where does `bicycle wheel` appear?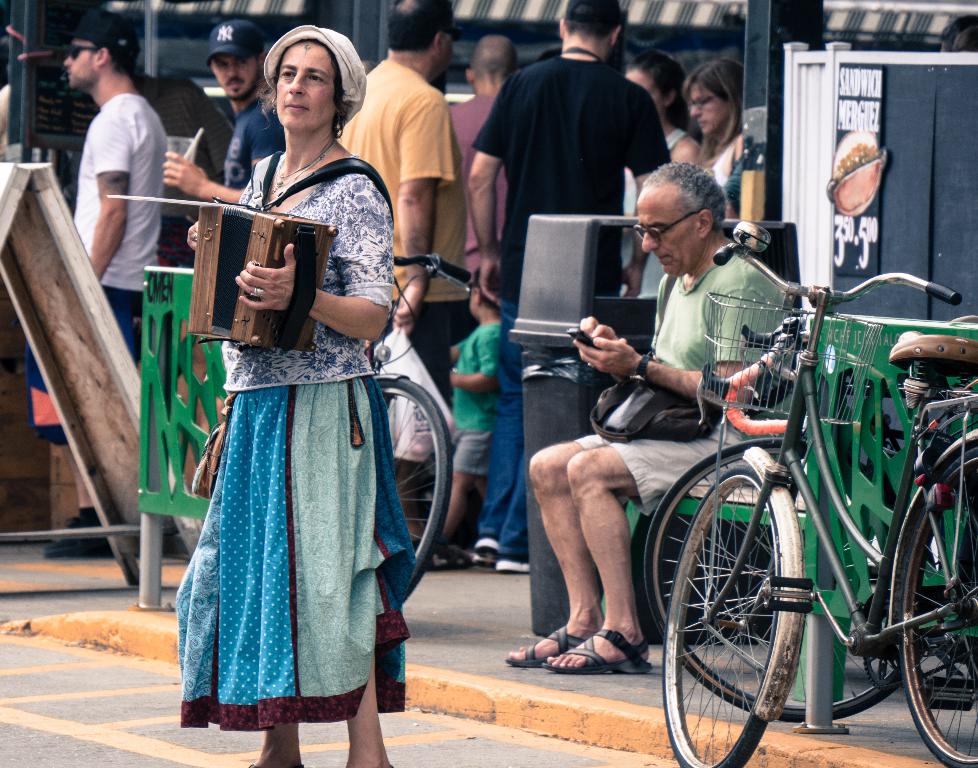
Appears at <box>645,438,920,722</box>.
